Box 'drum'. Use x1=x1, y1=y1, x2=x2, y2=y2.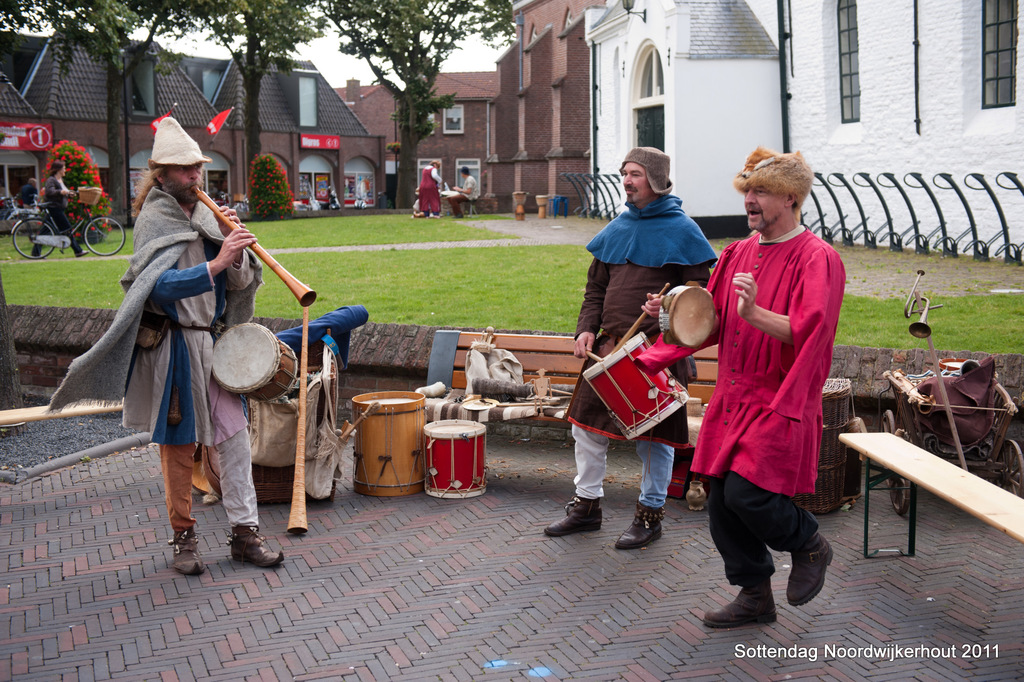
x1=191, y1=315, x2=280, y2=407.
